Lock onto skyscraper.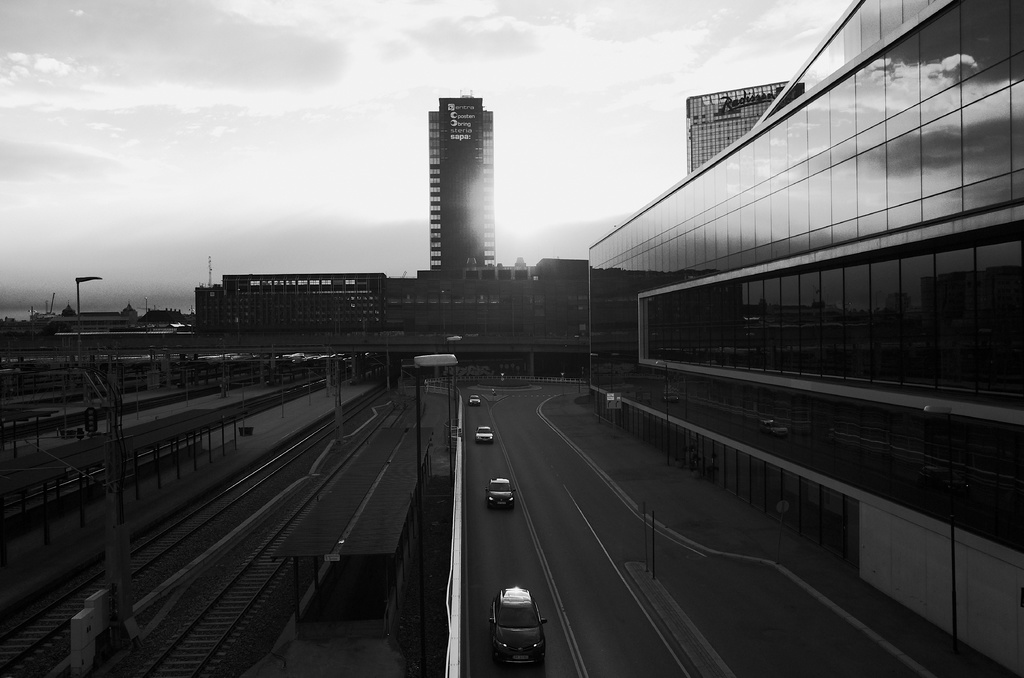
Locked: <region>583, 0, 1023, 557</region>.
